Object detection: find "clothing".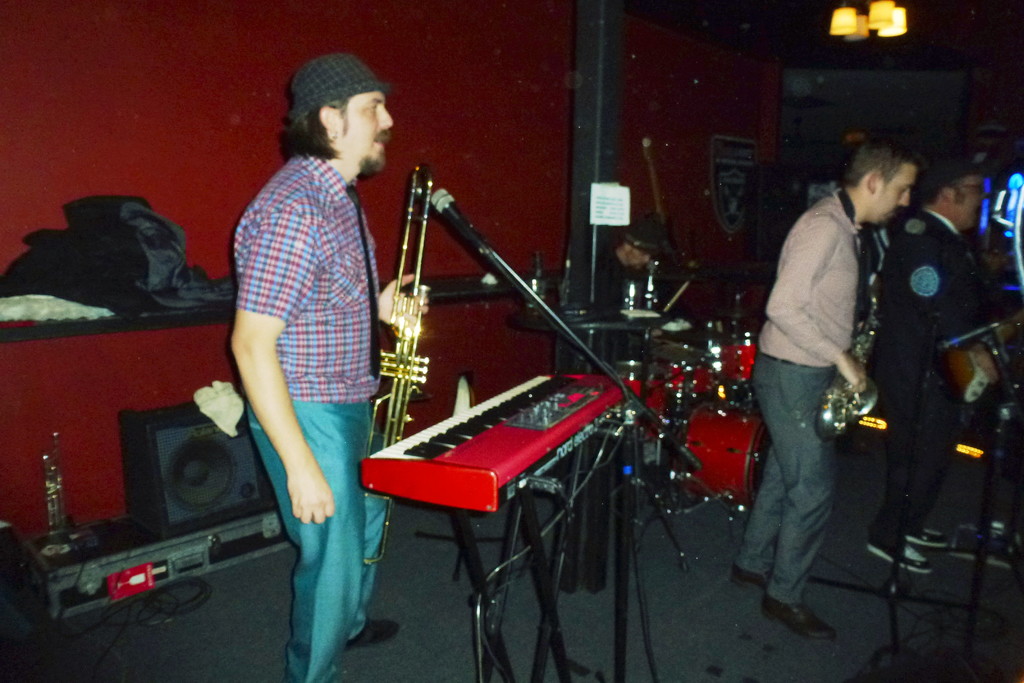
bbox(589, 255, 689, 368).
